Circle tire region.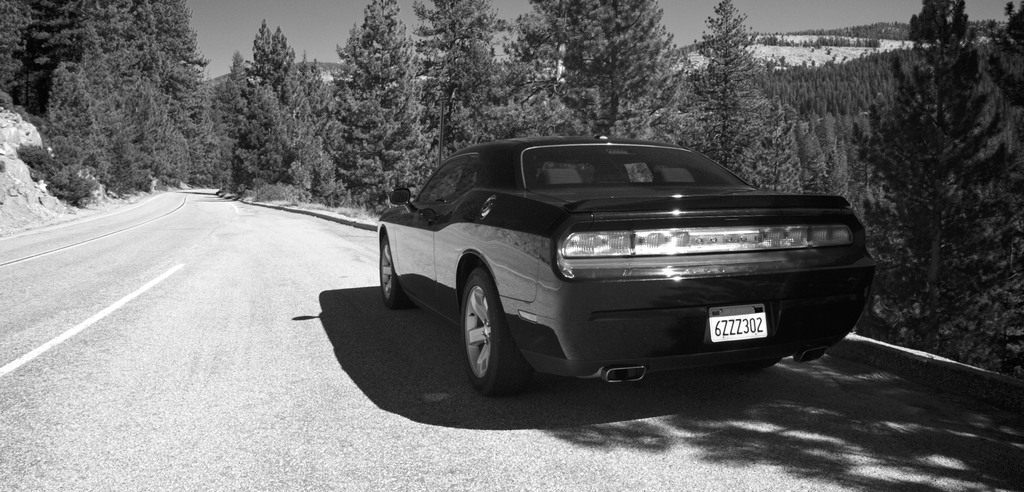
Region: 451/258/529/393.
